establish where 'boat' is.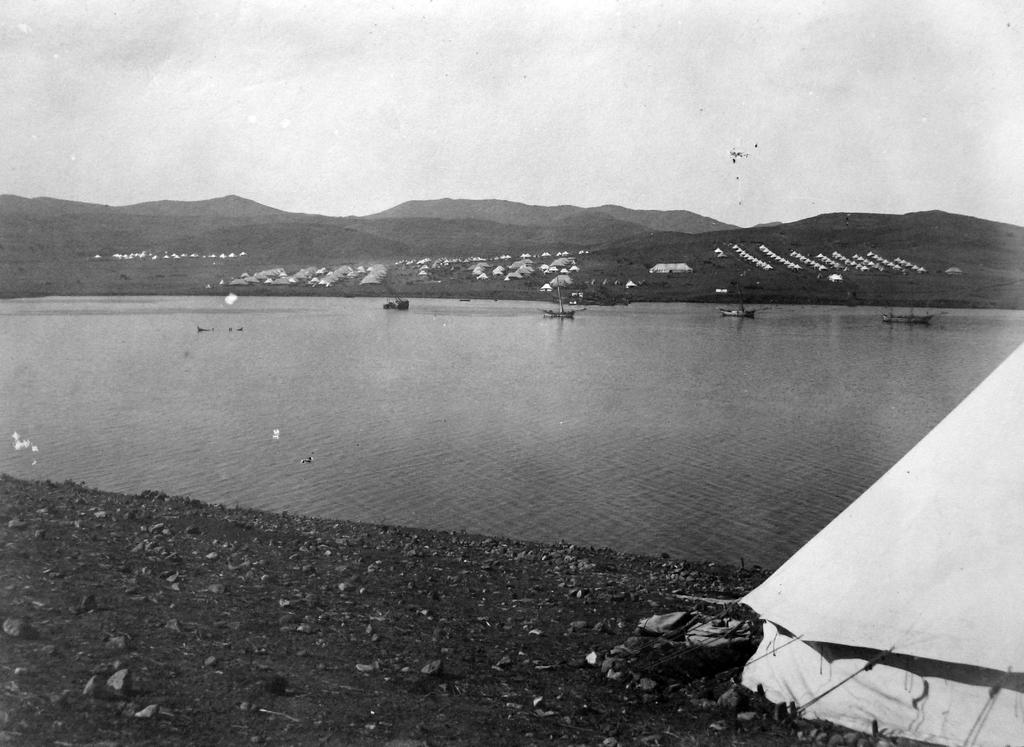
Established at pyautogui.locateOnScreen(871, 307, 938, 328).
